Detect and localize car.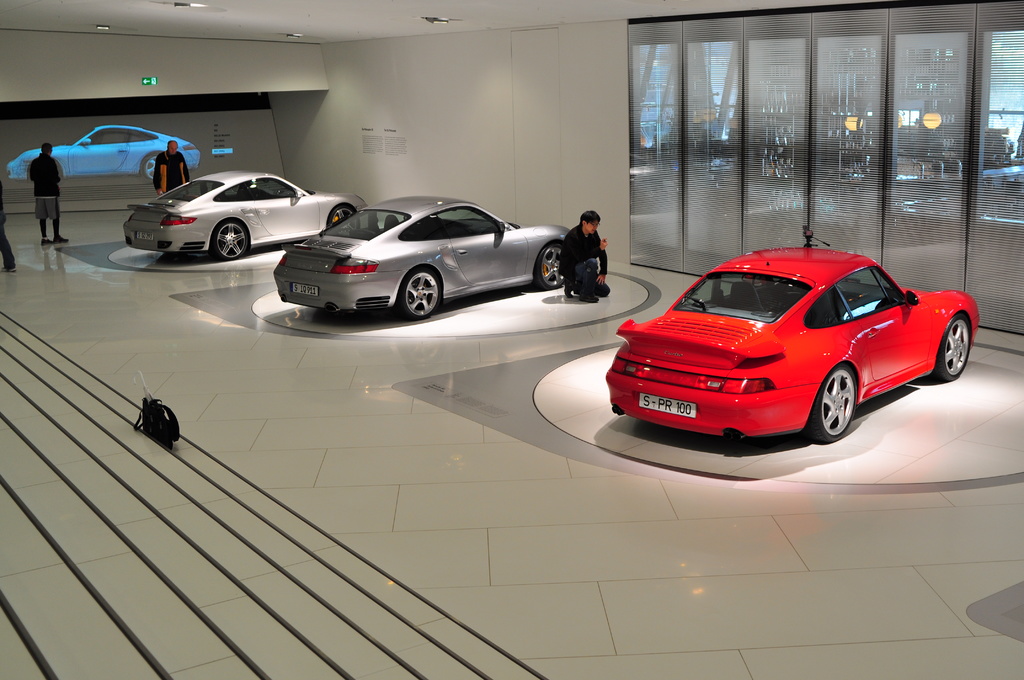
Localized at Rect(278, 197, 572, 318).
